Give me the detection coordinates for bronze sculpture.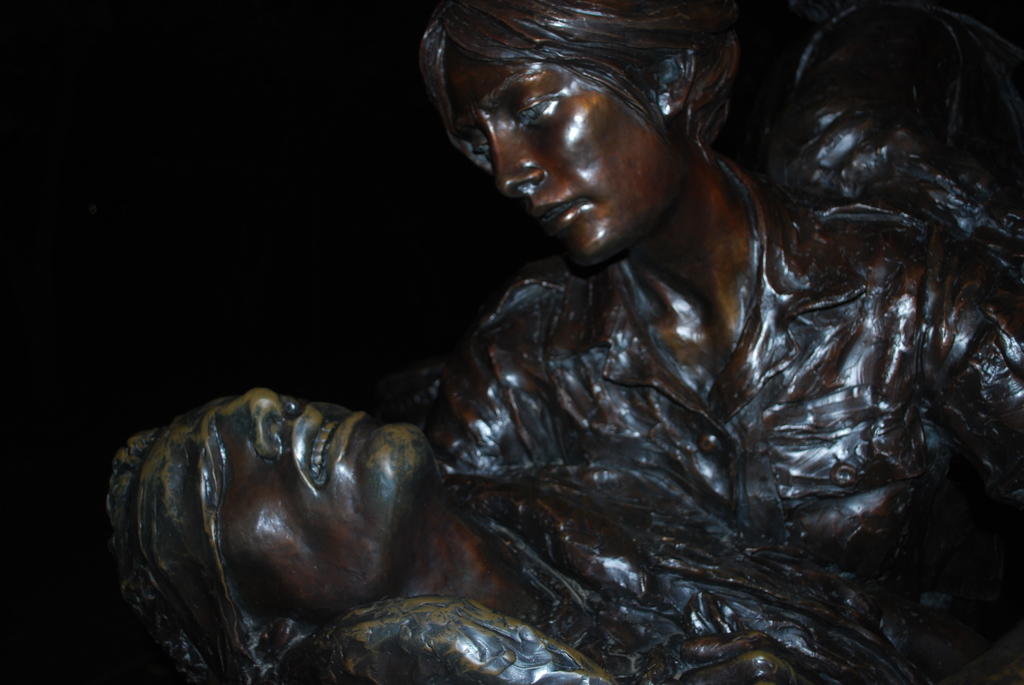
region(90, 2, 1023, 683).
